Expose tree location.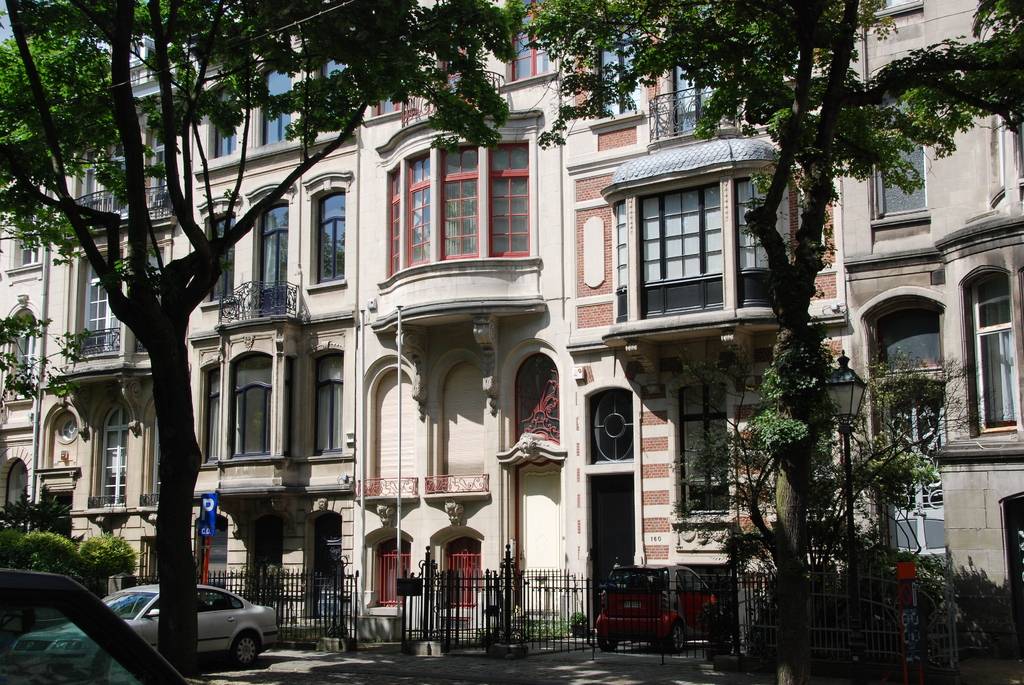
Exposed at box(515, 0, 1023, 684).
